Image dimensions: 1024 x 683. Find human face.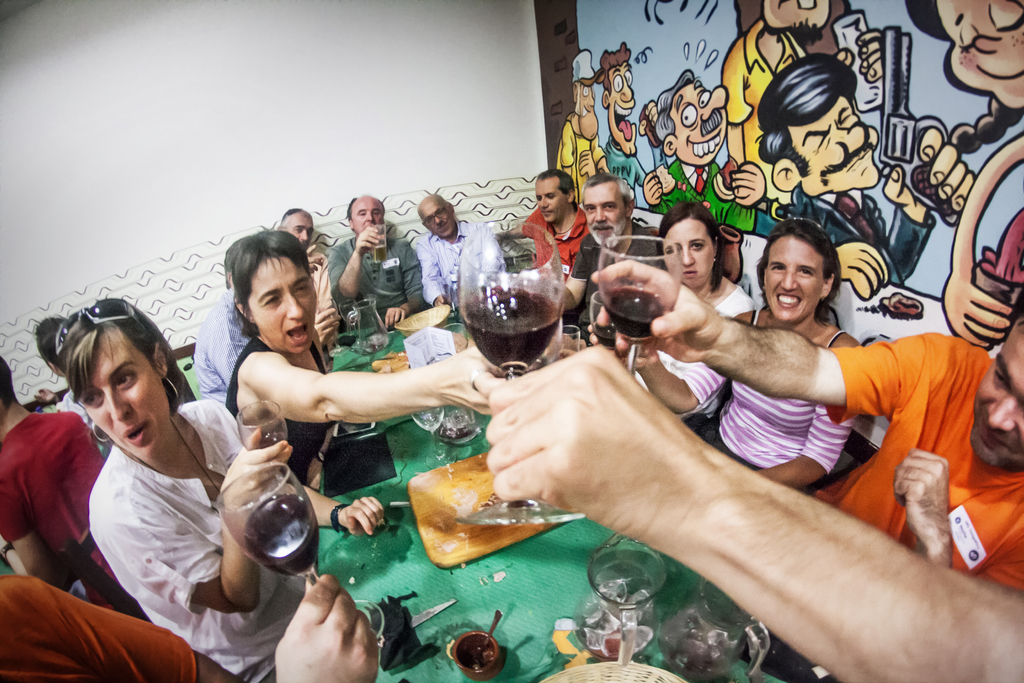
760,242,820,315.
